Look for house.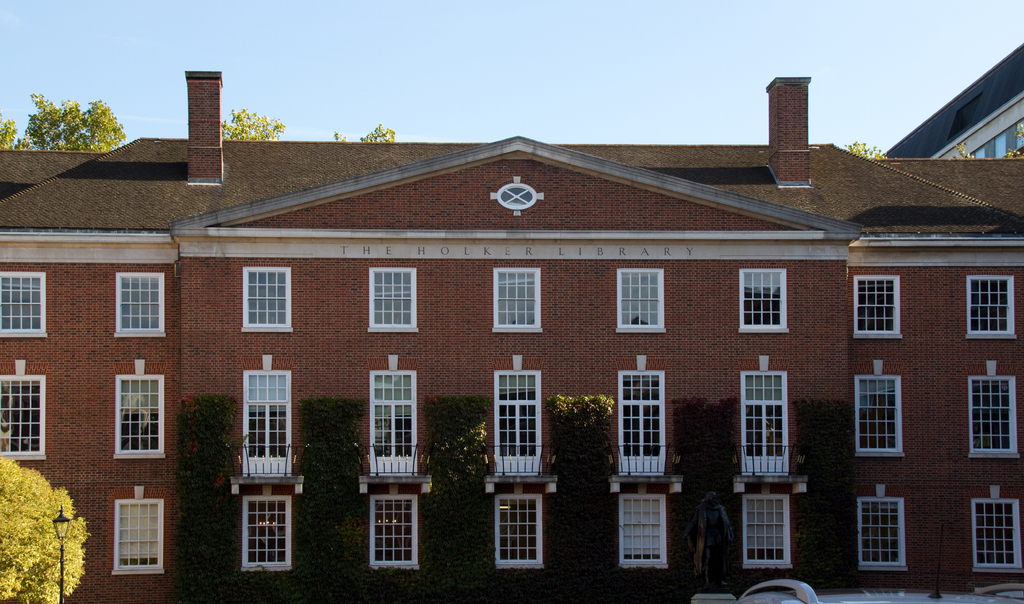
Found: <box>0,71,1023,603</box>.
